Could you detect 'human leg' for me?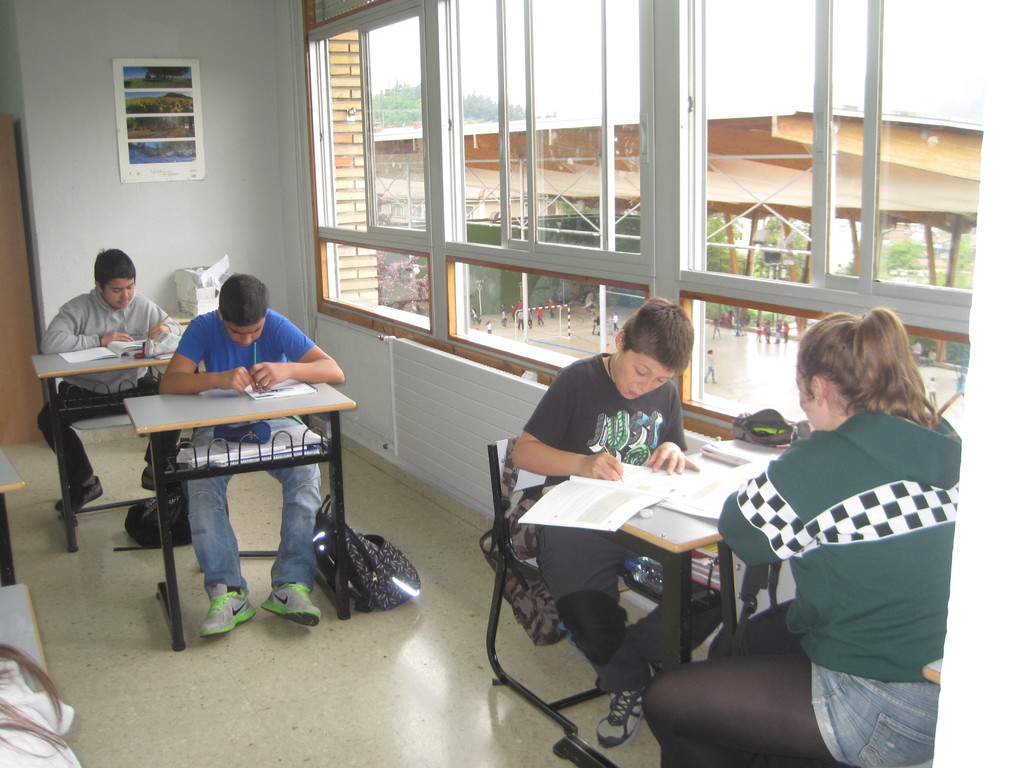
Detection result: <box>630,533,726,672</box>.
